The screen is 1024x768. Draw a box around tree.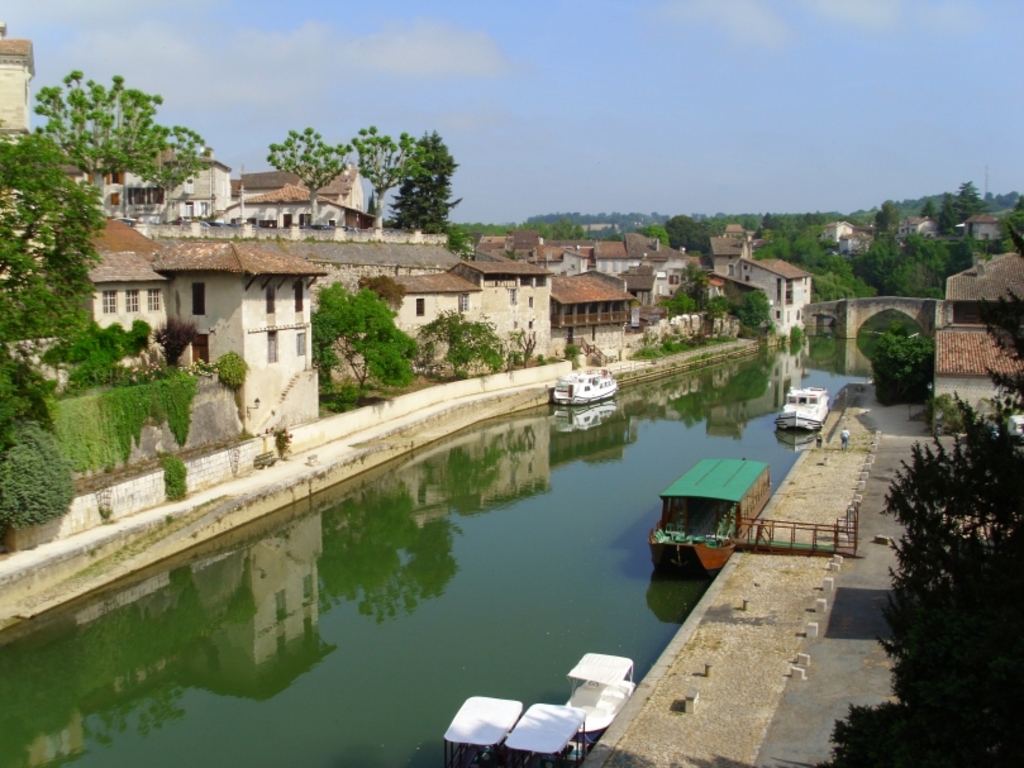
<bbox>267, 121, 354, 233</bbox>.
